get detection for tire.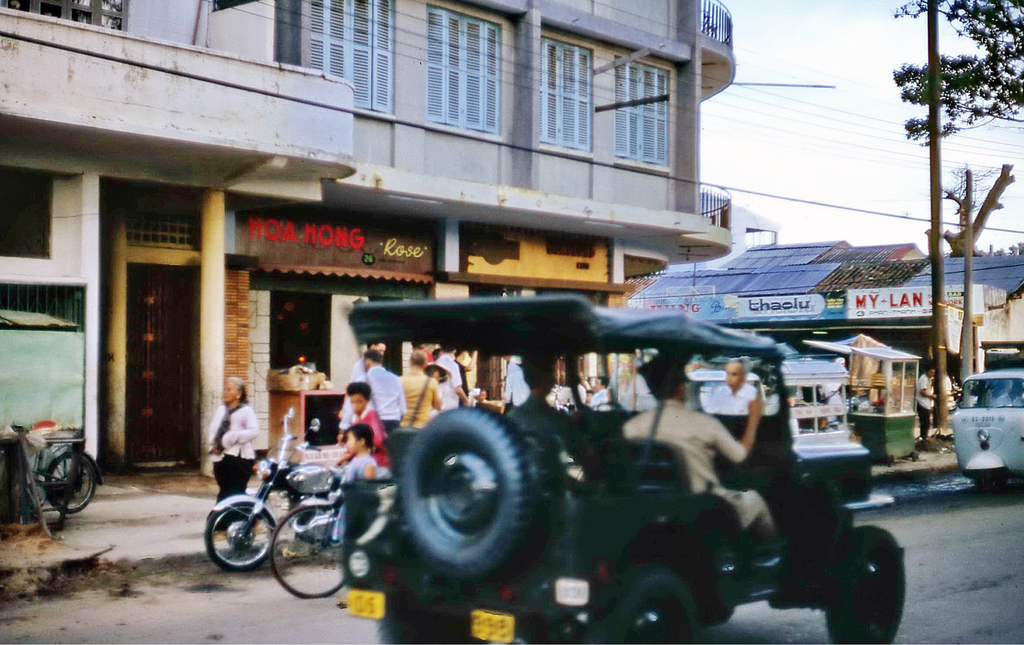
Detection: pyautogui.locateOnScreen(377, 600, 445, 644).
